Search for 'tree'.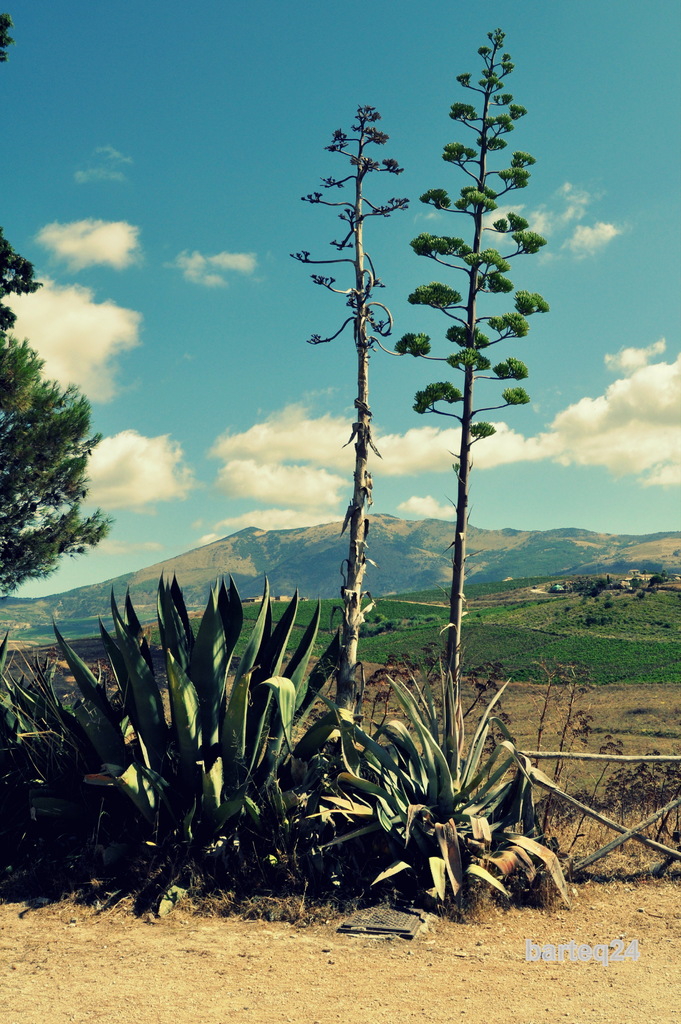
Found at locate(285, 44, 549, 758).
